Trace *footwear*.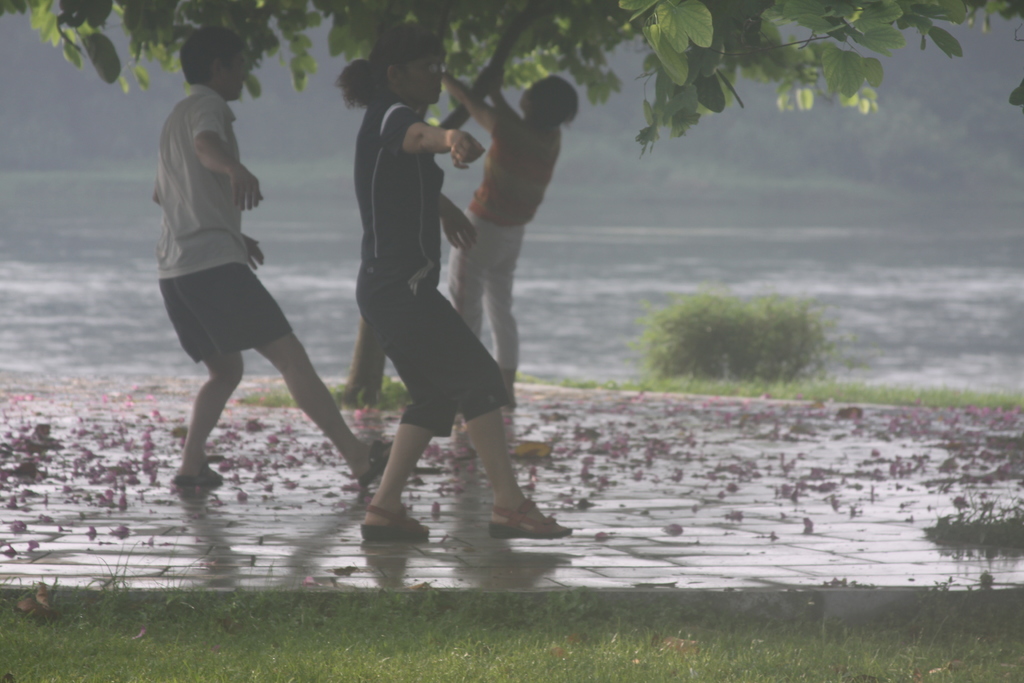
Traced to left=355, top=440, right=391, bottom=489.
